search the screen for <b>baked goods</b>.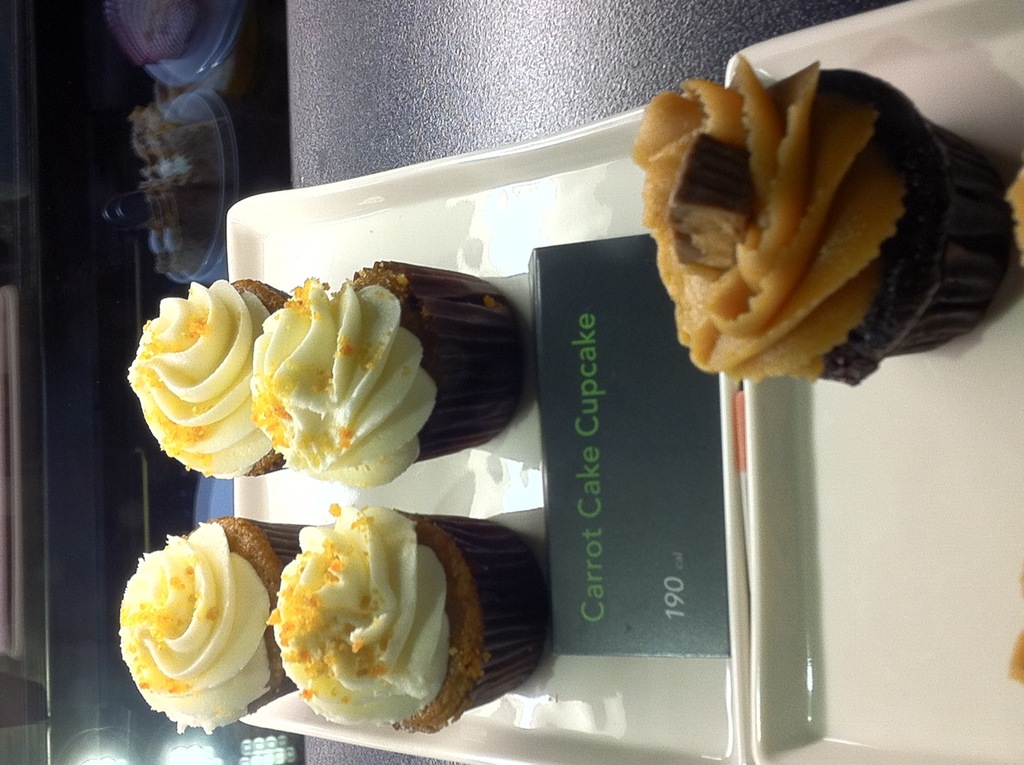
Found at pyautogui.locateOnScreen(265, 504, 549, 739).
